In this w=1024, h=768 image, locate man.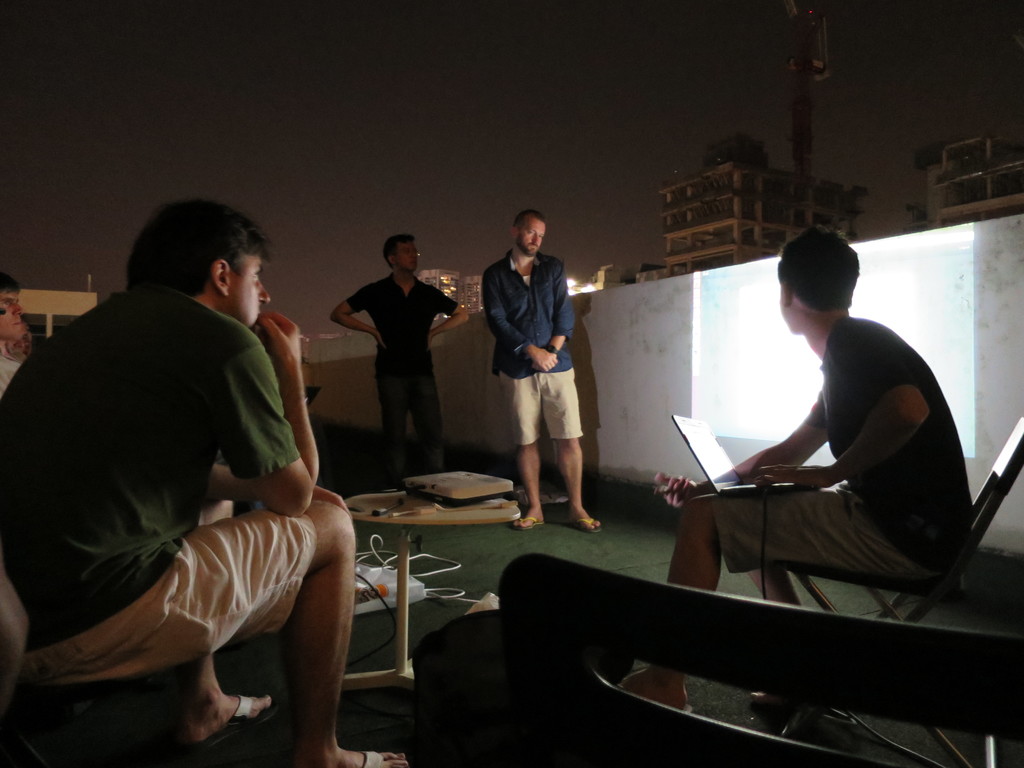
Bounding box: locate(620, 221, 973, 720).
